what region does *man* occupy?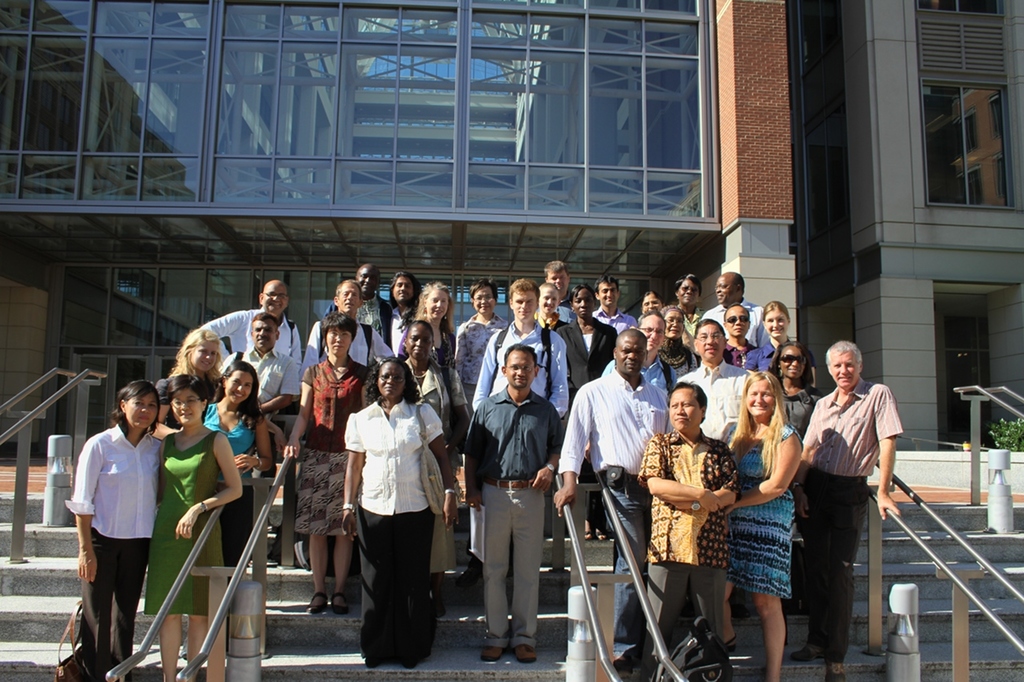
bbox=[539, 265, 574, 303].
